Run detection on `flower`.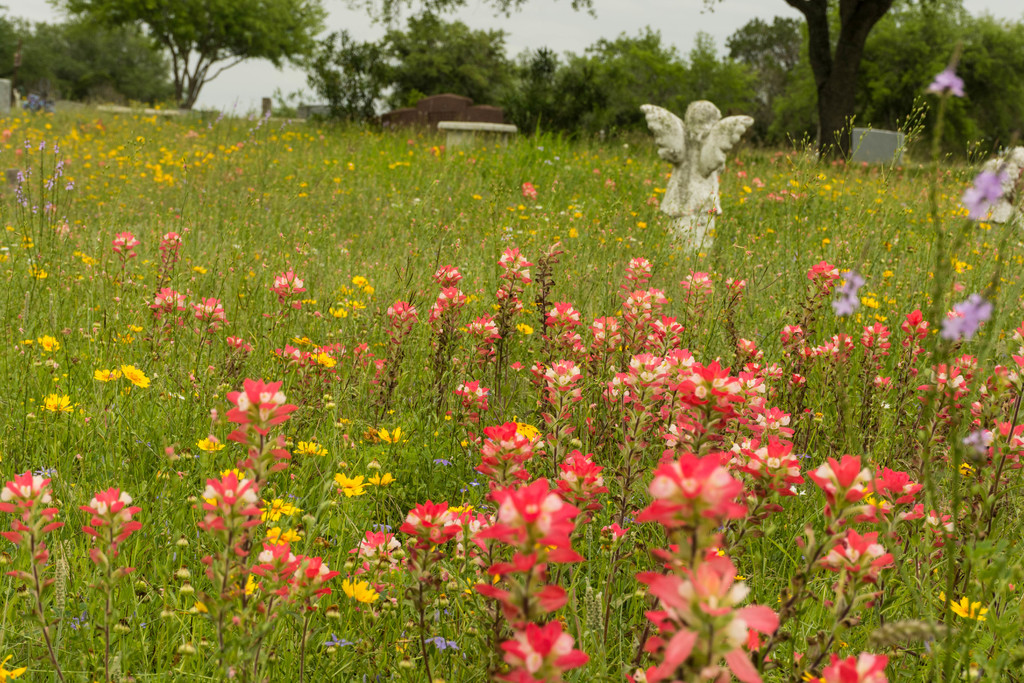
Result: 820:528:897:595.
